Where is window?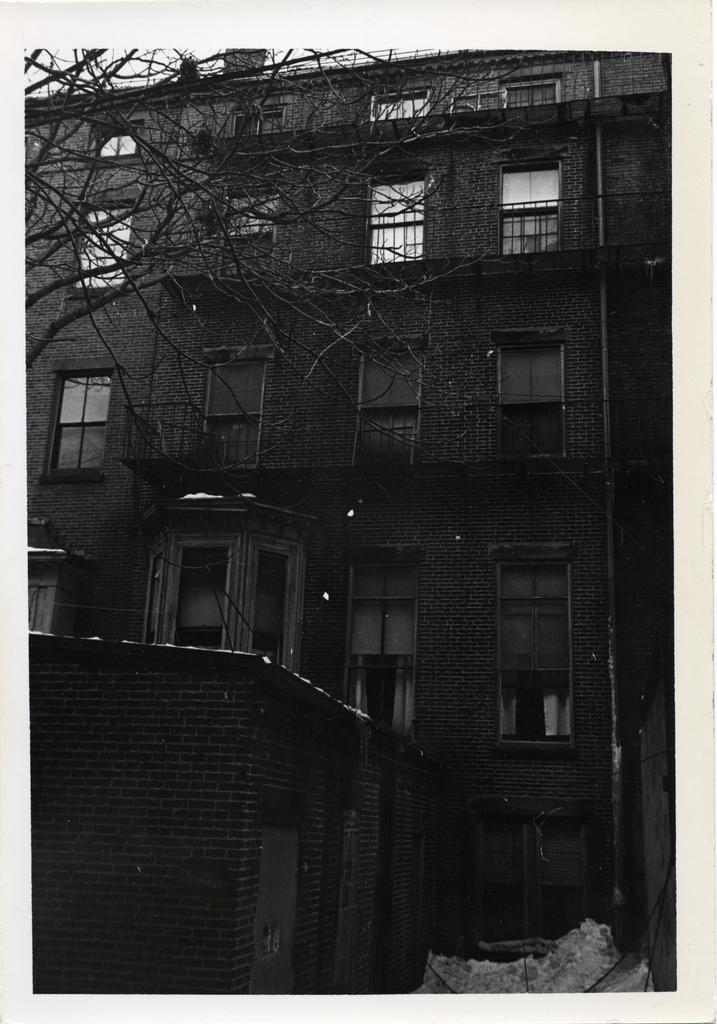
[490, 524, 585, 773].
